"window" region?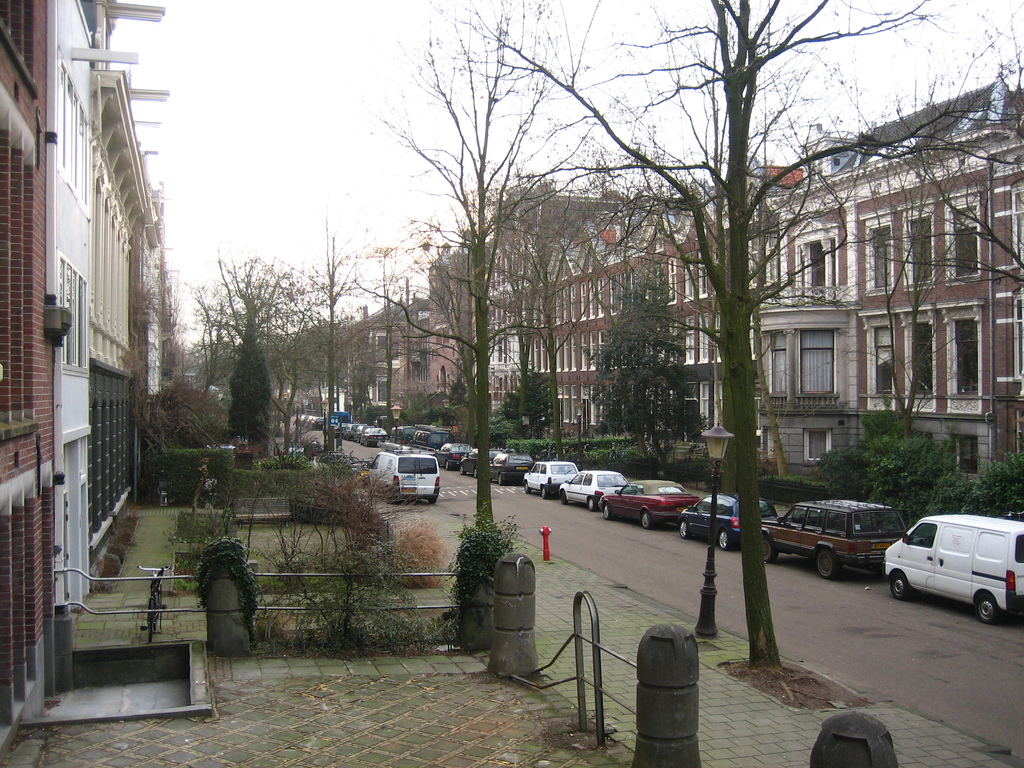
bbox=(507, 378, 519, 408)
